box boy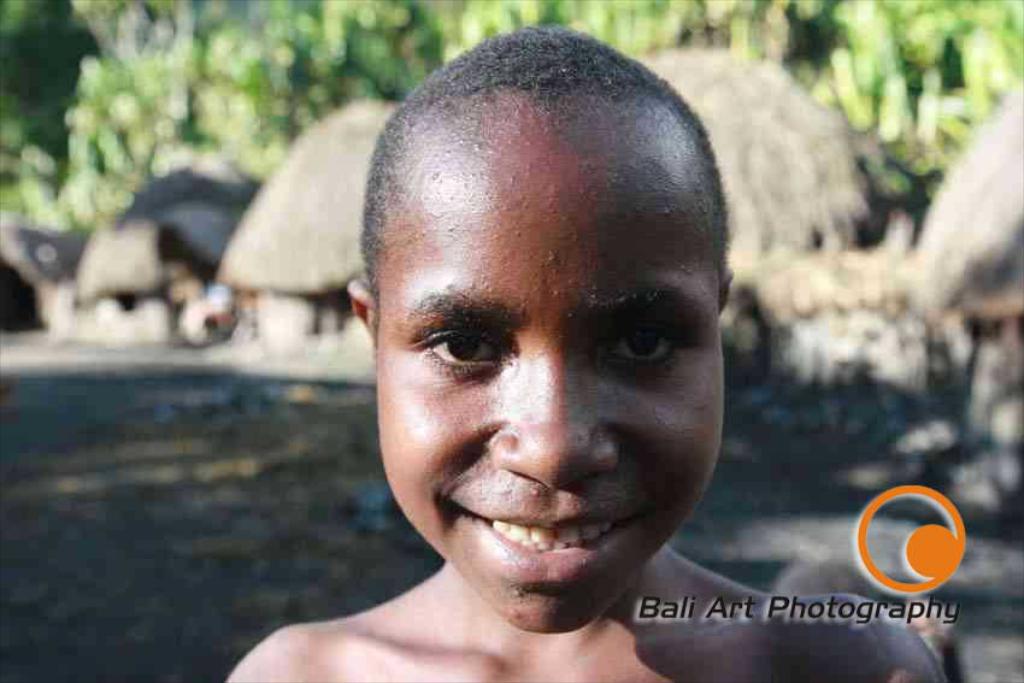
228, 25, 955, 682
